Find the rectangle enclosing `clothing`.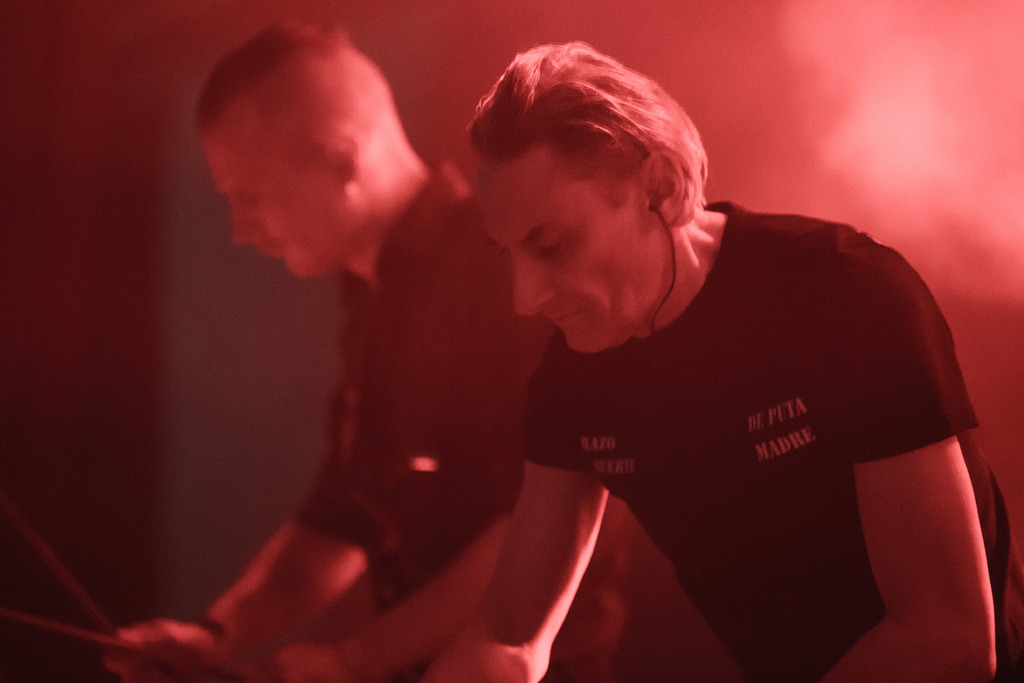
select_region(518, 206, 995, 668).
